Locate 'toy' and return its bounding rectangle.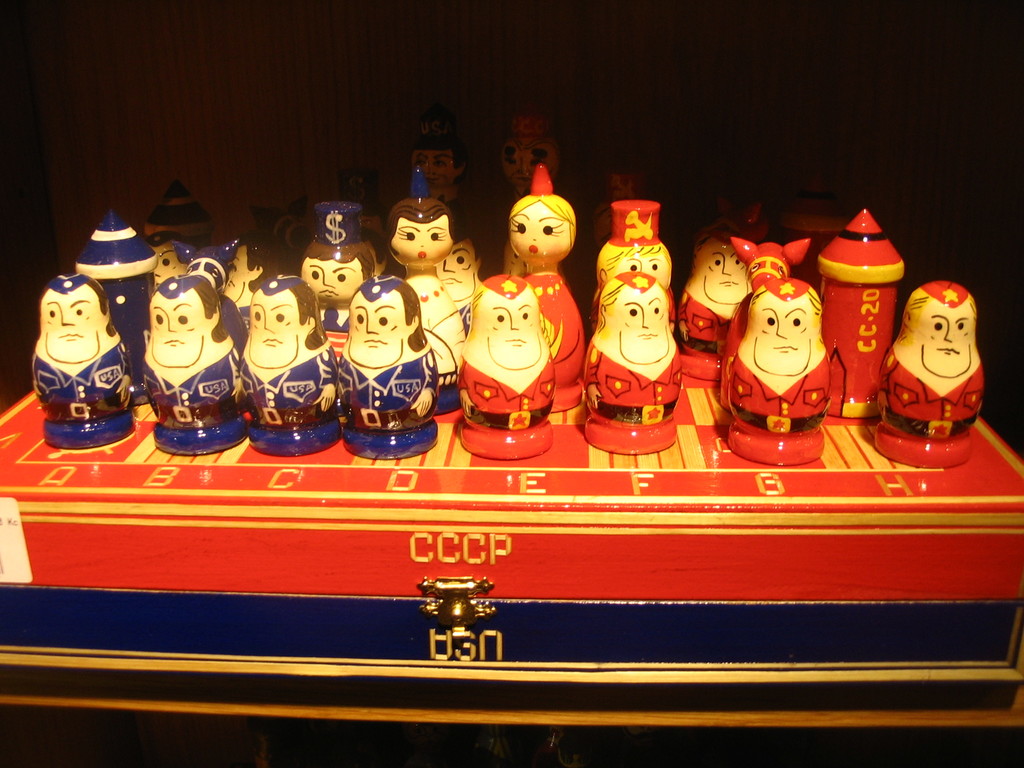
140, 271, 248, 453.
